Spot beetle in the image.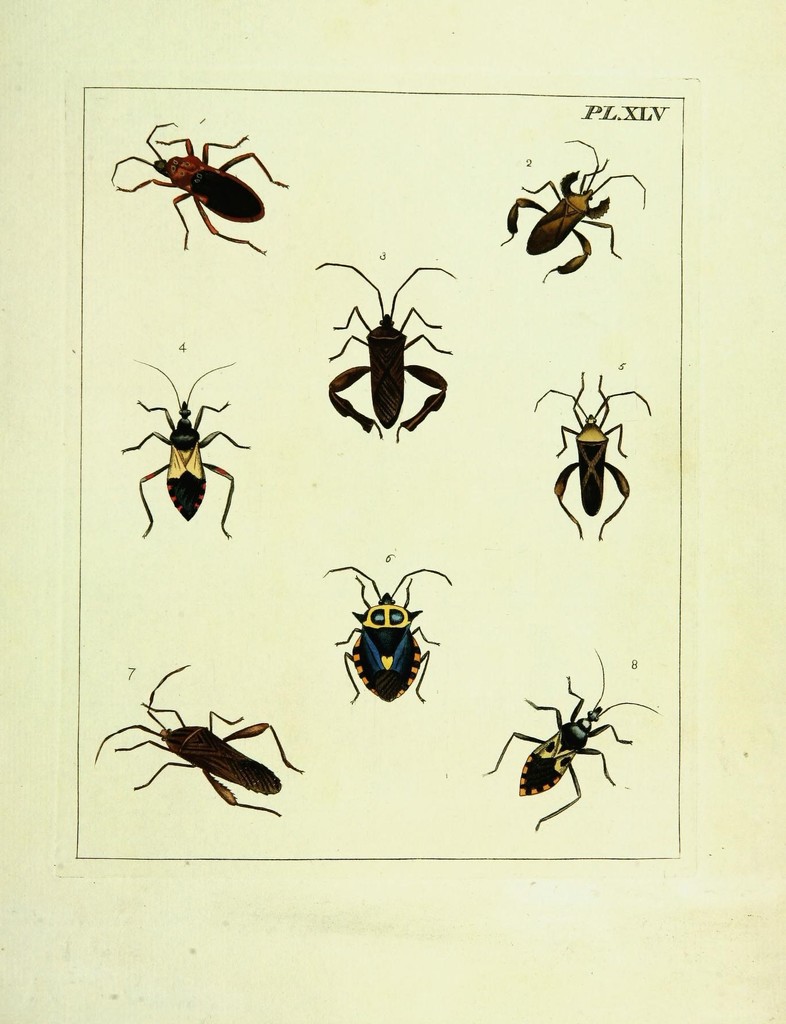
beetle found at <region>536, 372, 643, 552</region>.
